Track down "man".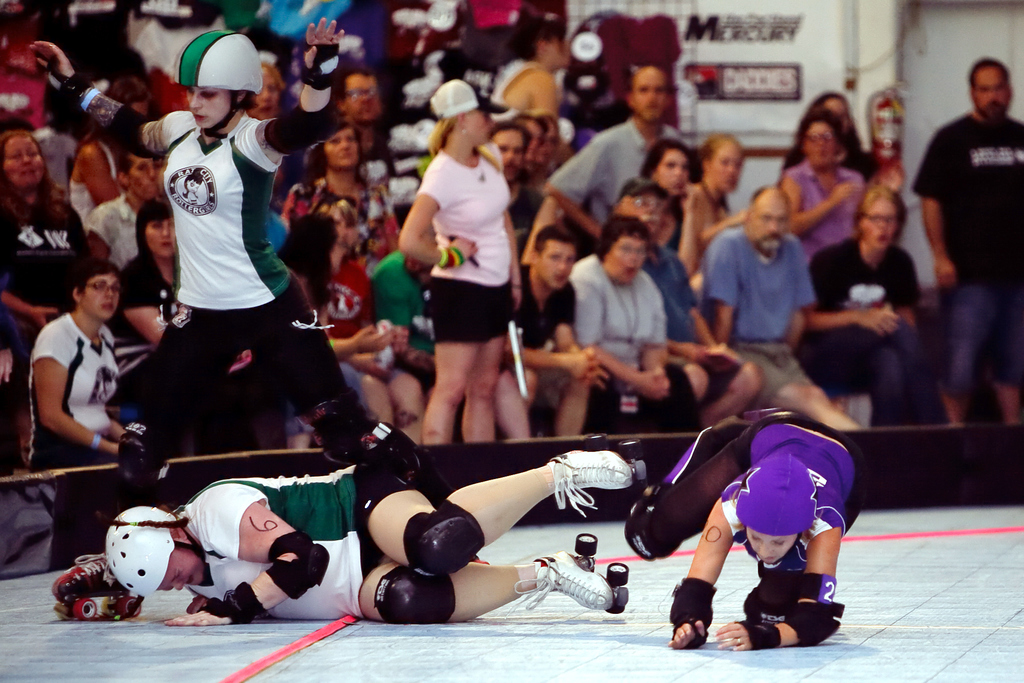
Tracked to 609/175/764/432.
